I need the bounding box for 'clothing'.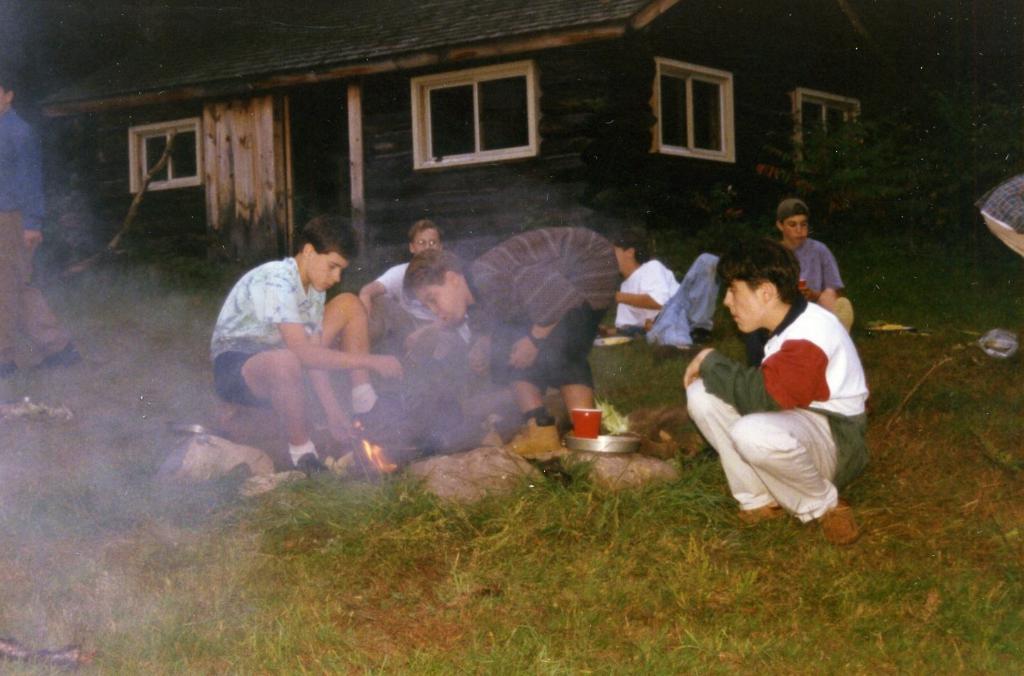
Here it is: bbox=(605, 259, 728, 349).
